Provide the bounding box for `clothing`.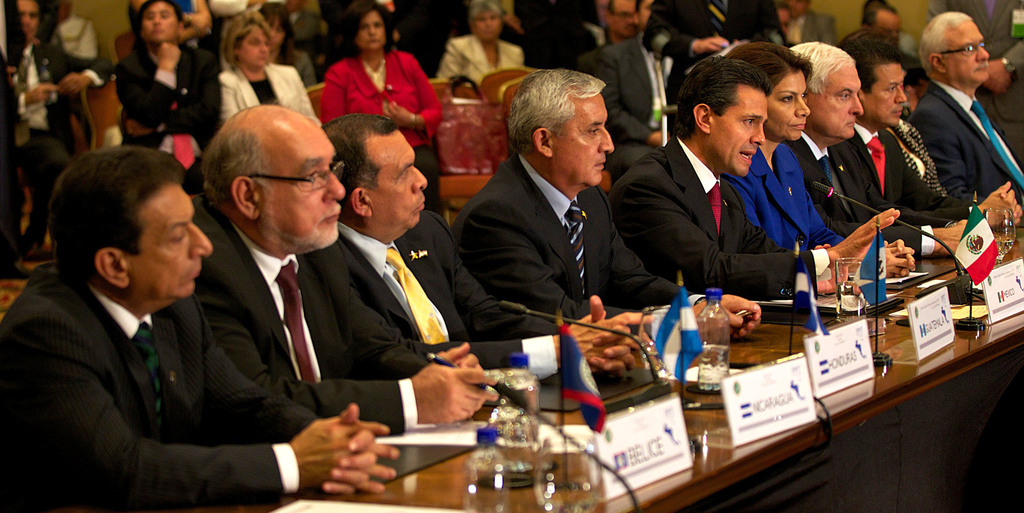
<box>12,200,307,512</box>.
